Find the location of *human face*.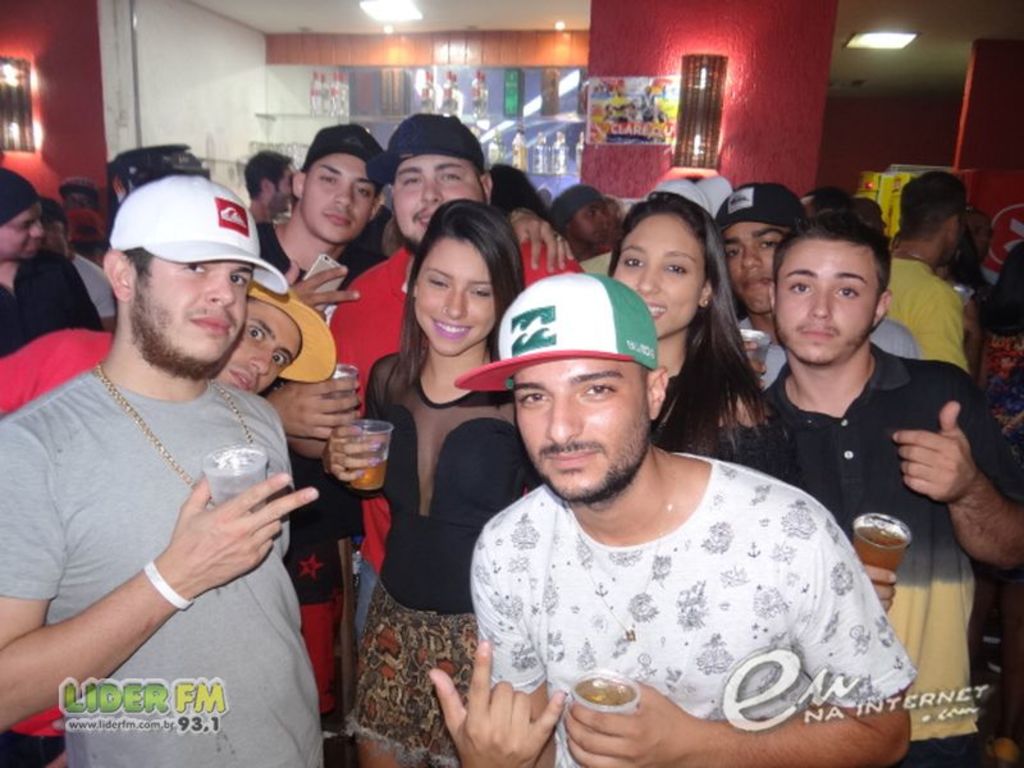
Location: [left=0, top=204, right=44, bottom=260].
